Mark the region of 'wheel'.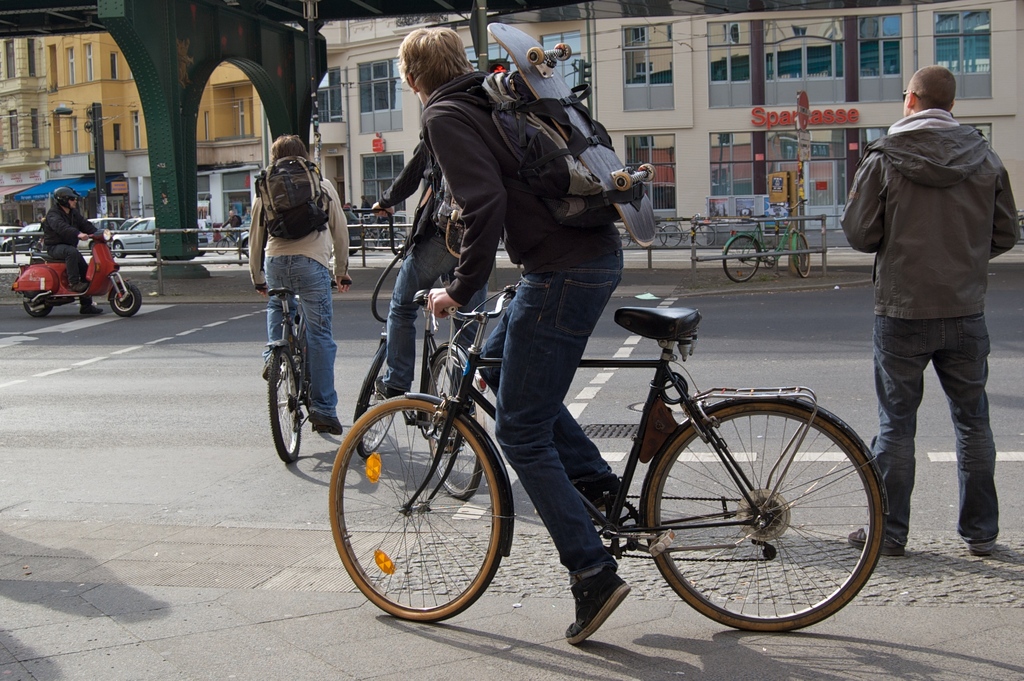
Region: box=[350, 338, 399, 455].
